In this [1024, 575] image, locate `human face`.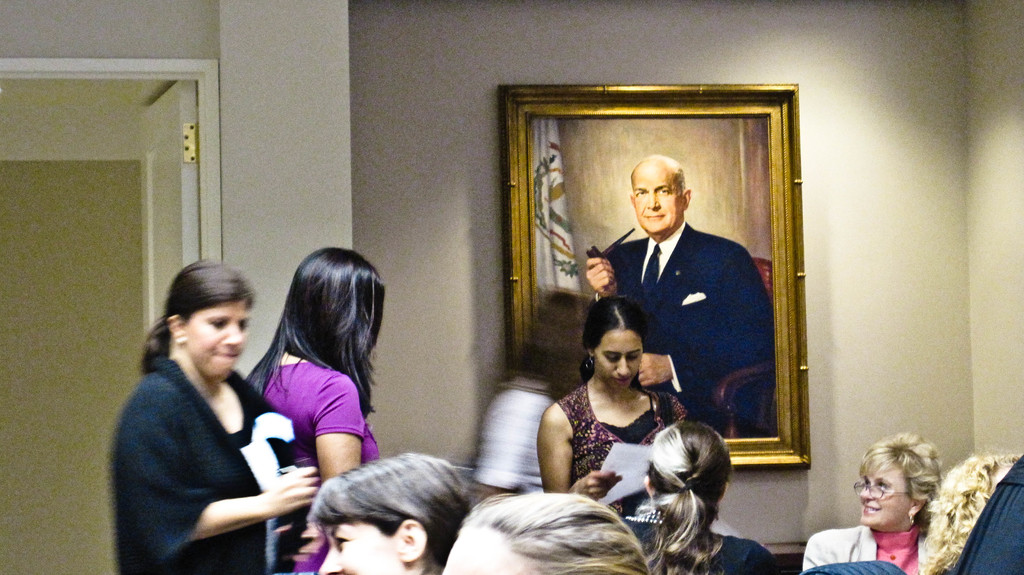
Bounding box: locate(858, 471, 911, 526).
